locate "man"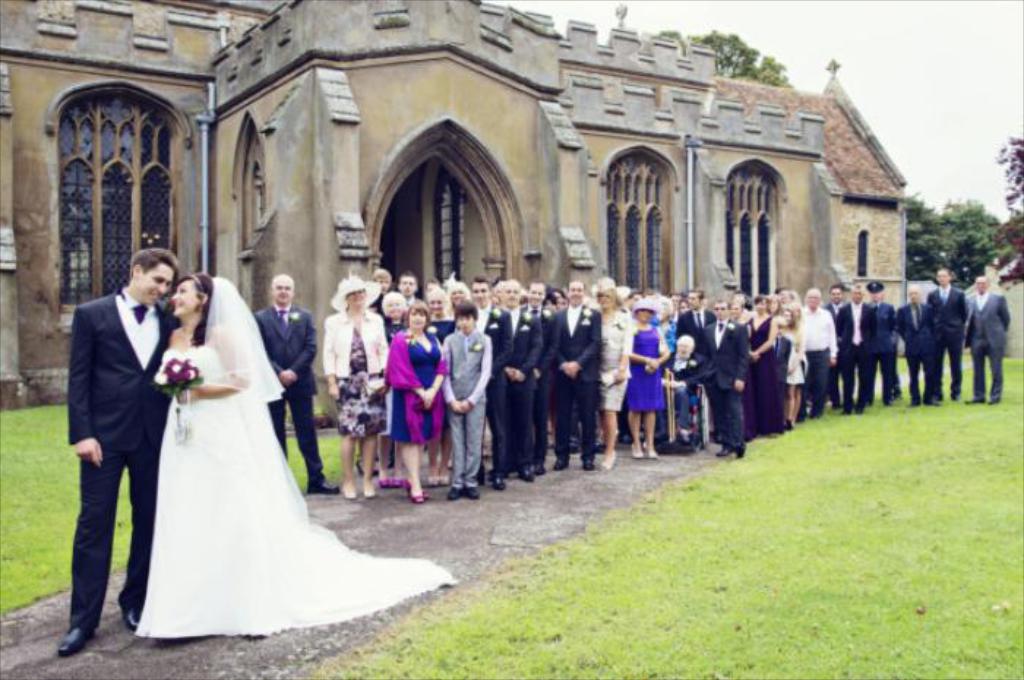
box=[707, 303, 743, 468]
